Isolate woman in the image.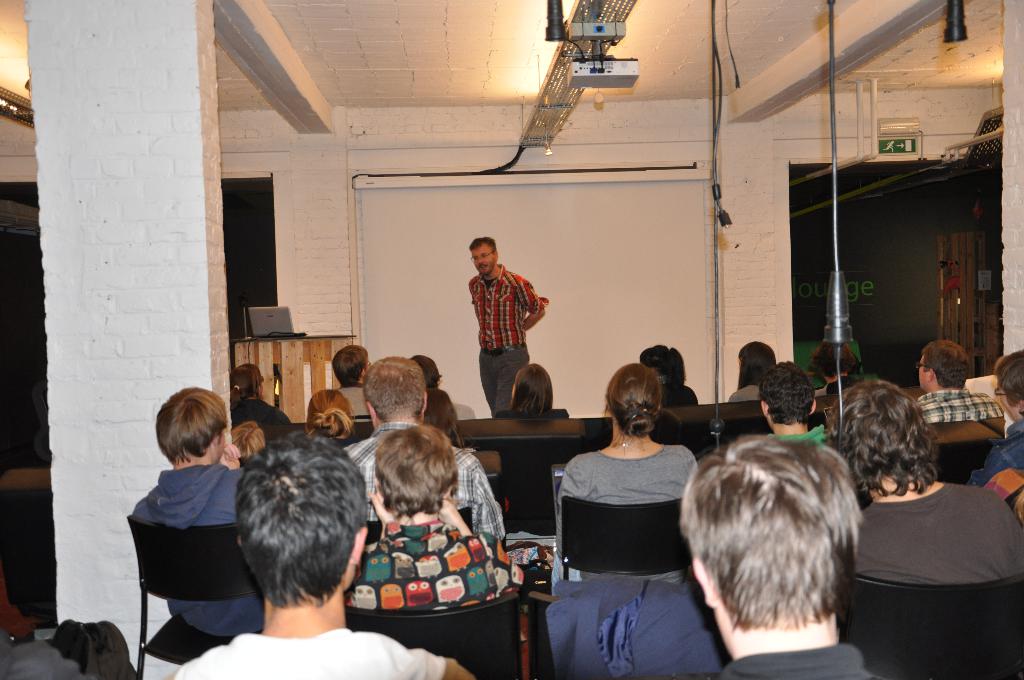
Isolated region: l=232, t=363, r=290, b=428.
